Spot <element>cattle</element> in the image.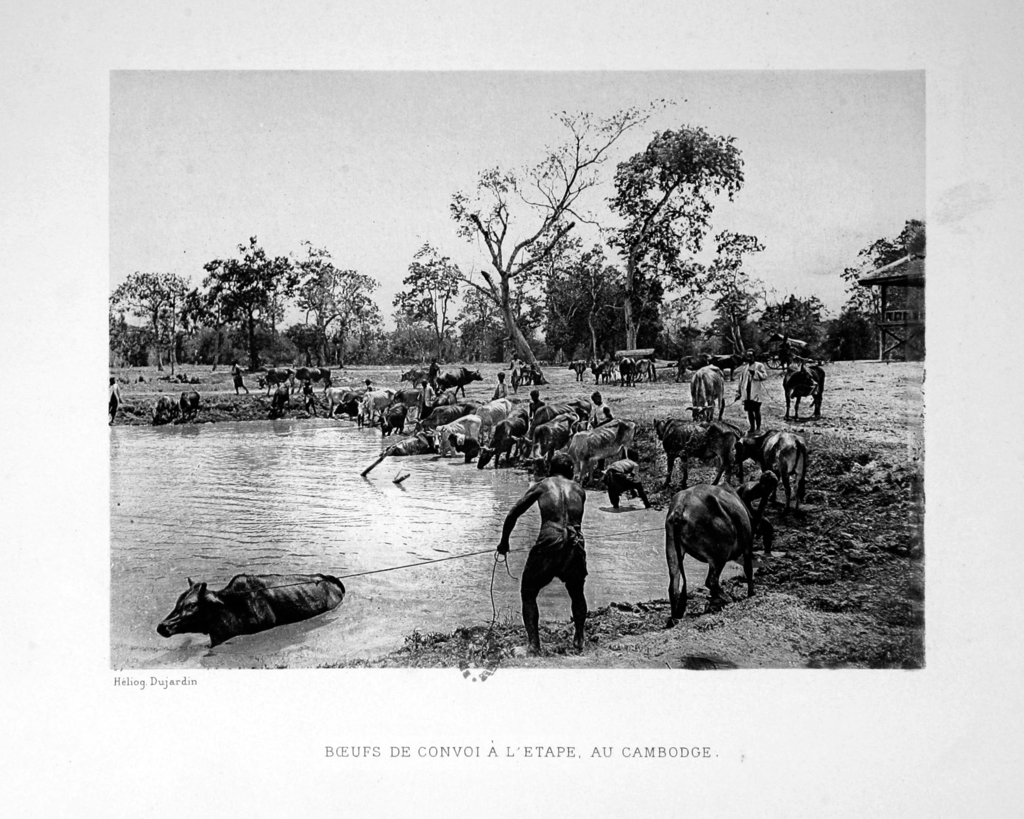
<element>cattle</element> found at pyautogui.locateOnScreen(666, 481, 758, 623).
